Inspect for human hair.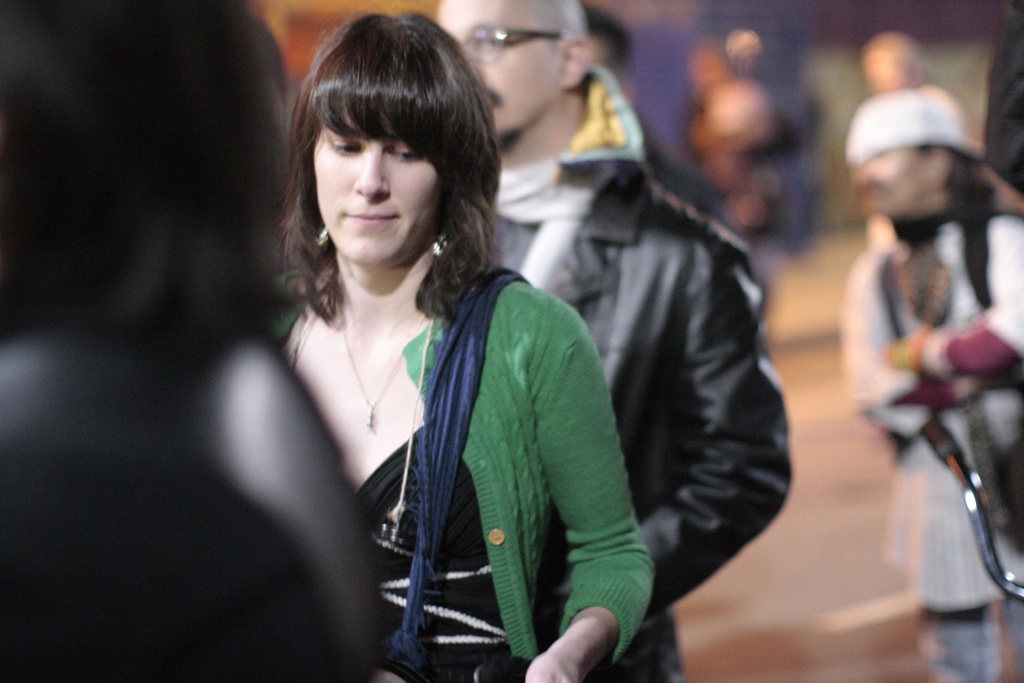
Inspection: rect(911, 143, 995, 220).
